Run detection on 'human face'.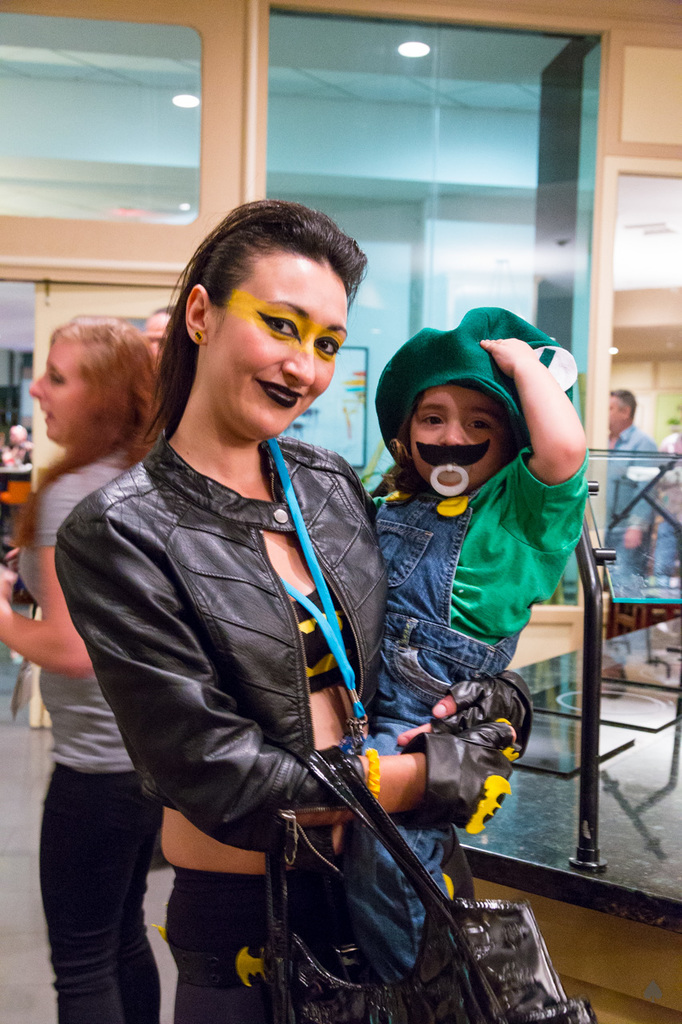
Result: bbox=(27, 346, 77, 418).
